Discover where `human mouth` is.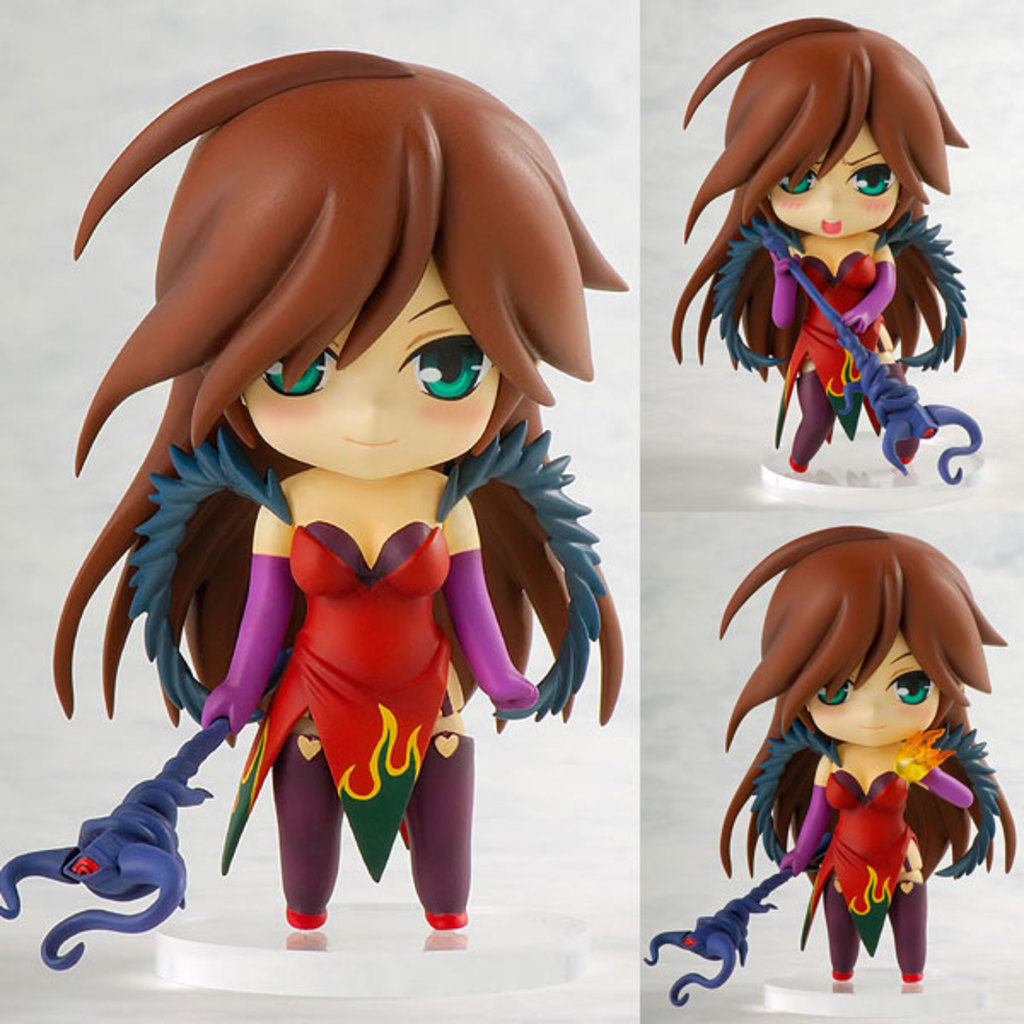
Discovered at (x1=346, y1=440, x2=389, y2=445).
